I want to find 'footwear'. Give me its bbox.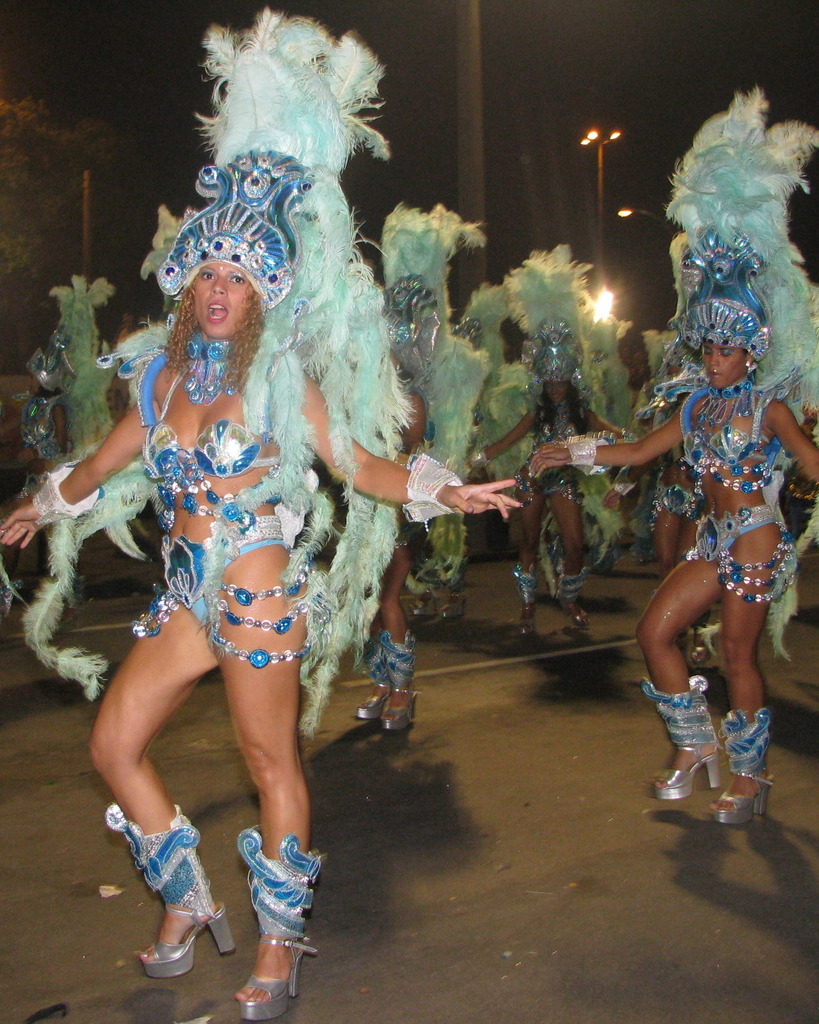
{"x1": 379, "y1": 692, "x2": 418, "y2": 734}.
